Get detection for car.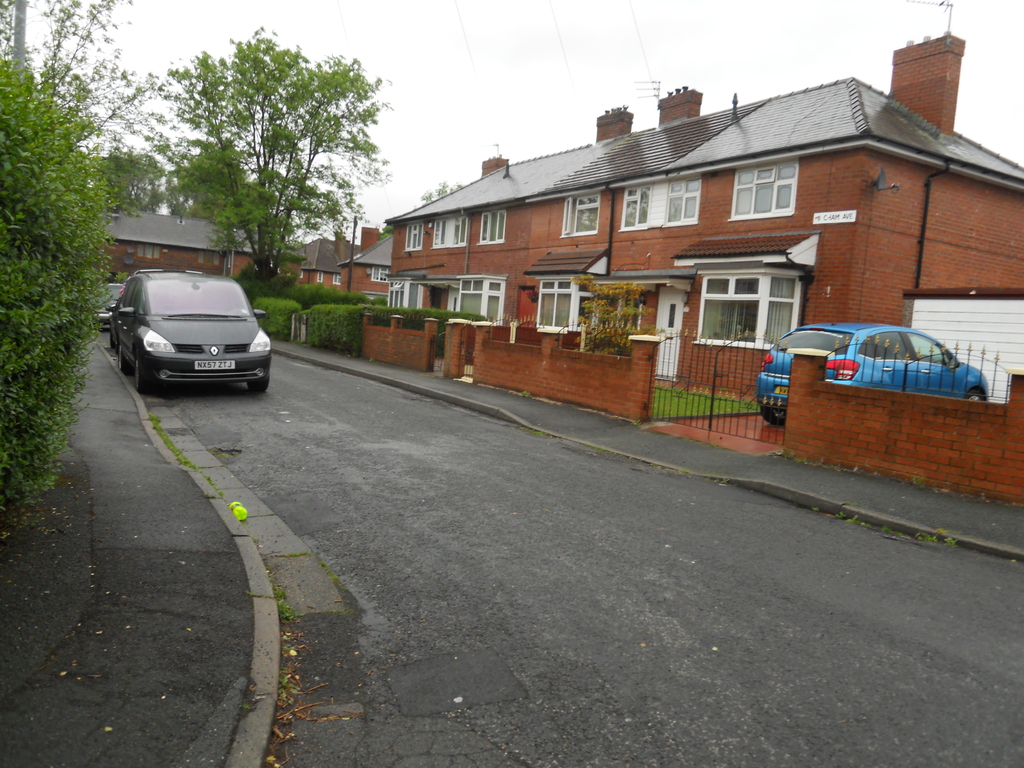
Detection: (114,275,275,390).
